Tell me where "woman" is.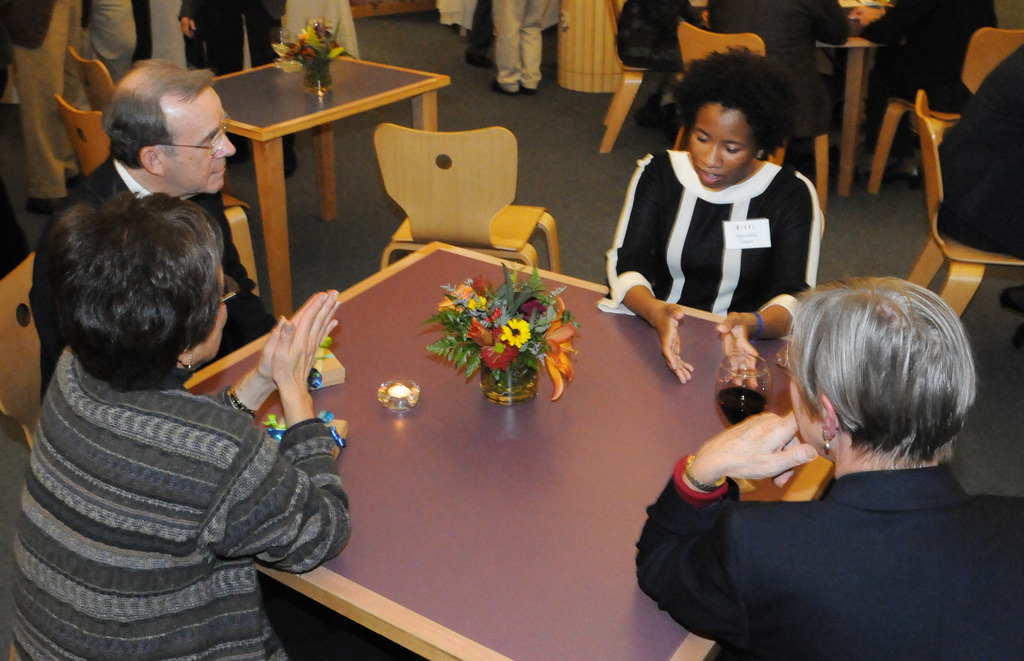
"woman" is at rect(590, 43, 824, 397).
